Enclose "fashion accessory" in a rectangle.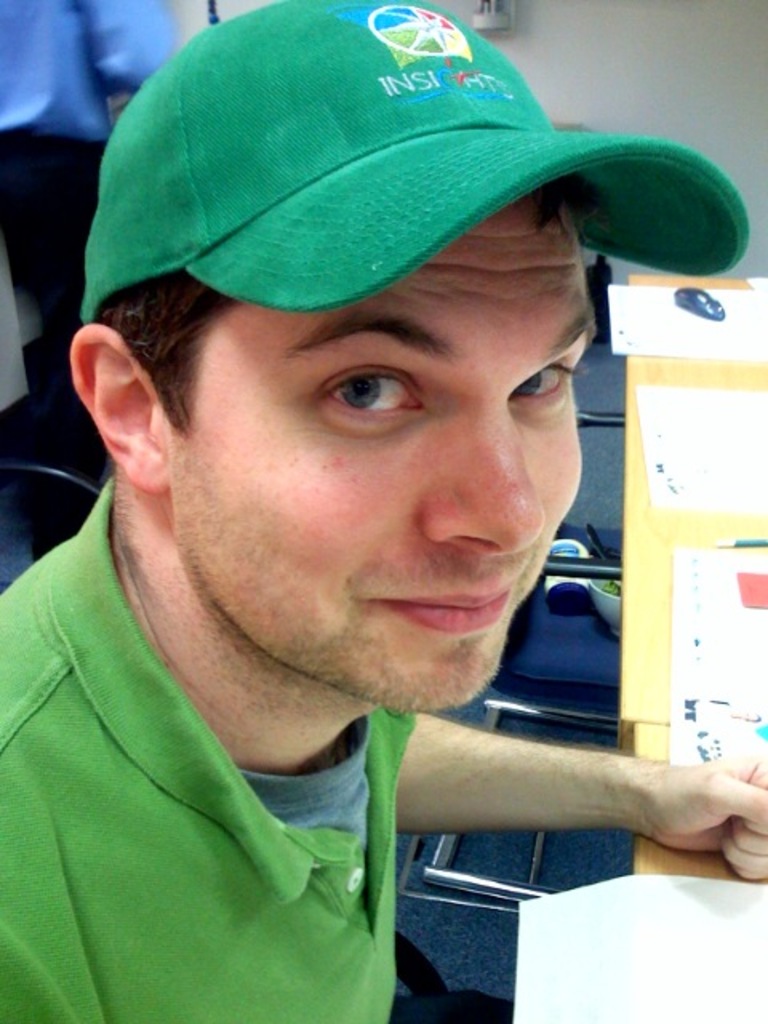
select_region(69, 0, 742, 307).
